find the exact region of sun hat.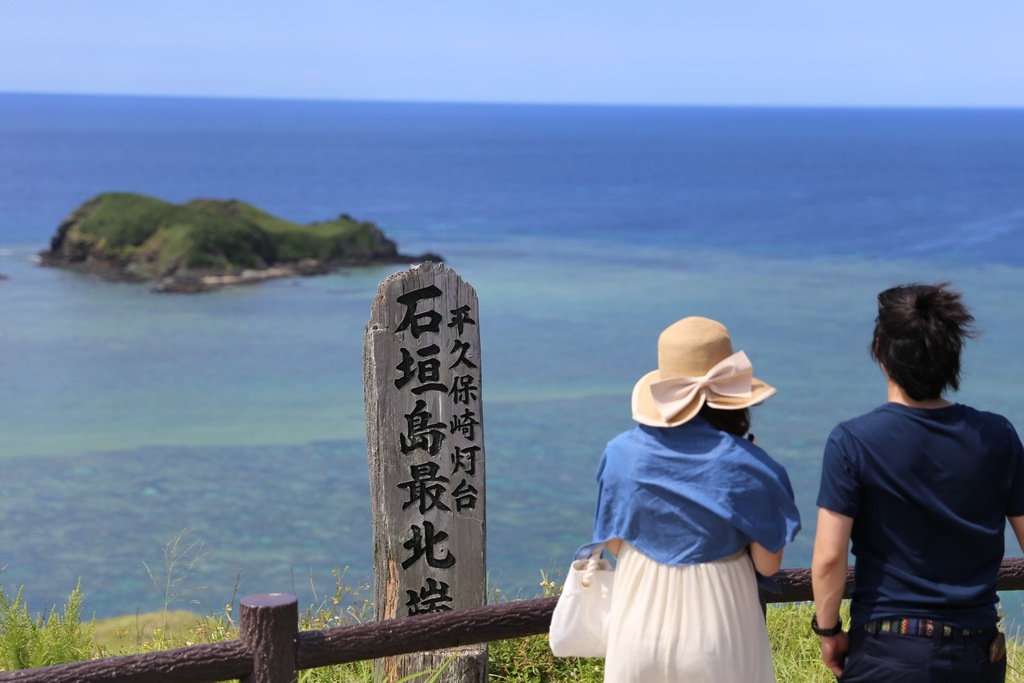
Exact region: pyautogui.locateOnScreen(630, 311, 782, 425).
